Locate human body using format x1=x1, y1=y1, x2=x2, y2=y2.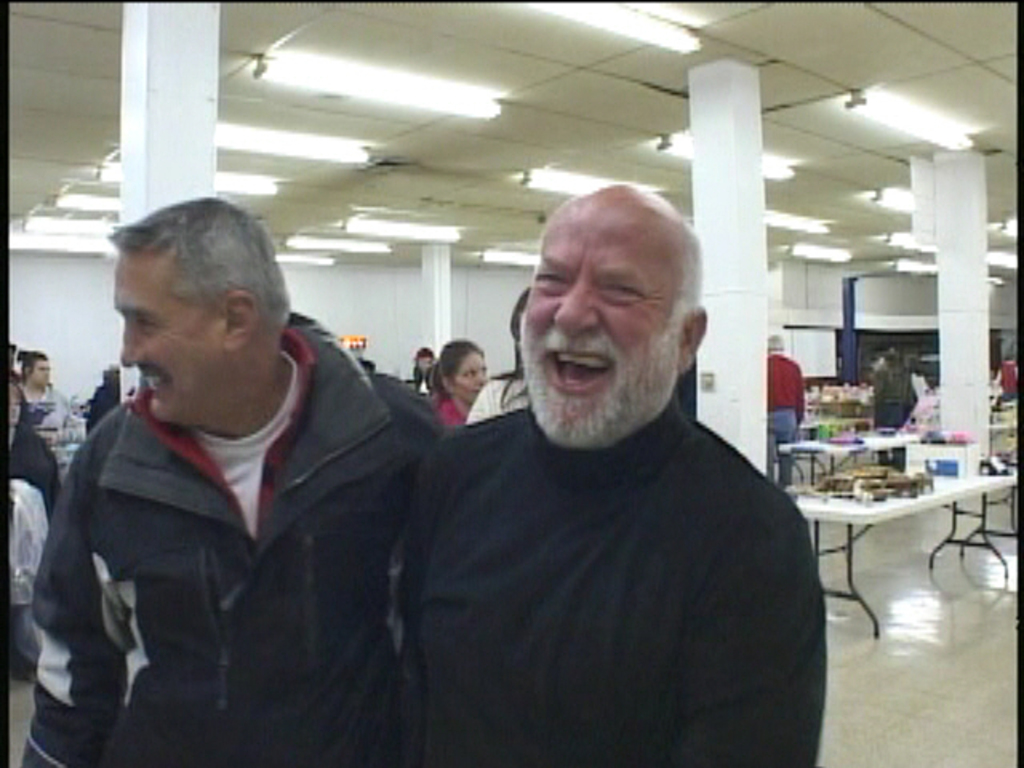
x1=768, y1=347, x2=805, y2=486.
